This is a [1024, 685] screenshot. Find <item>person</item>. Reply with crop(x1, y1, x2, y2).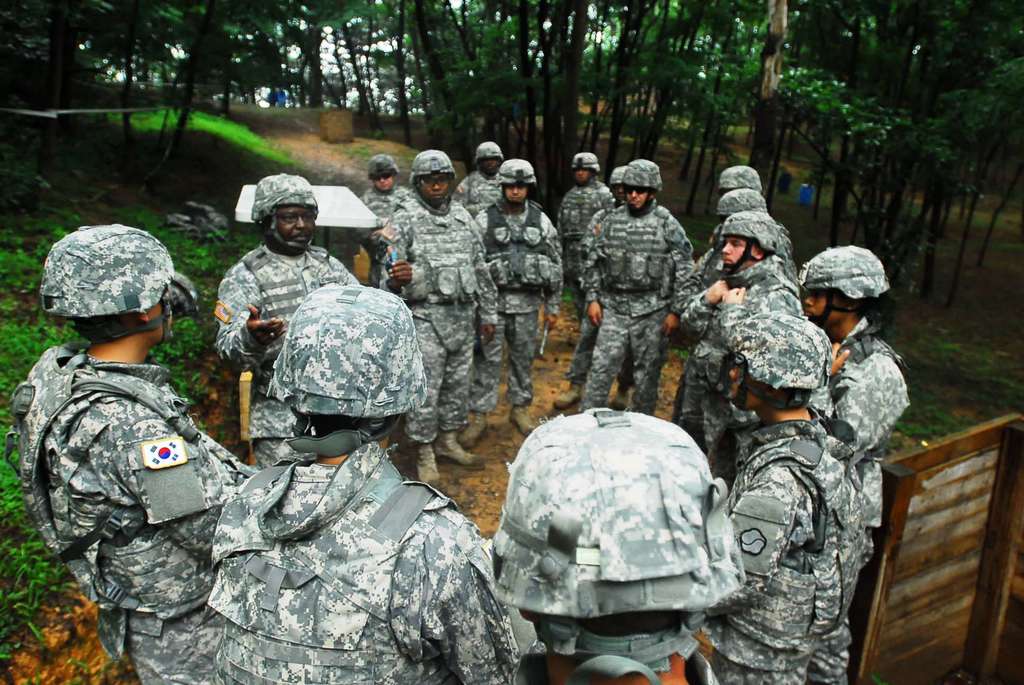
crop(45, 255, 296, 666).
